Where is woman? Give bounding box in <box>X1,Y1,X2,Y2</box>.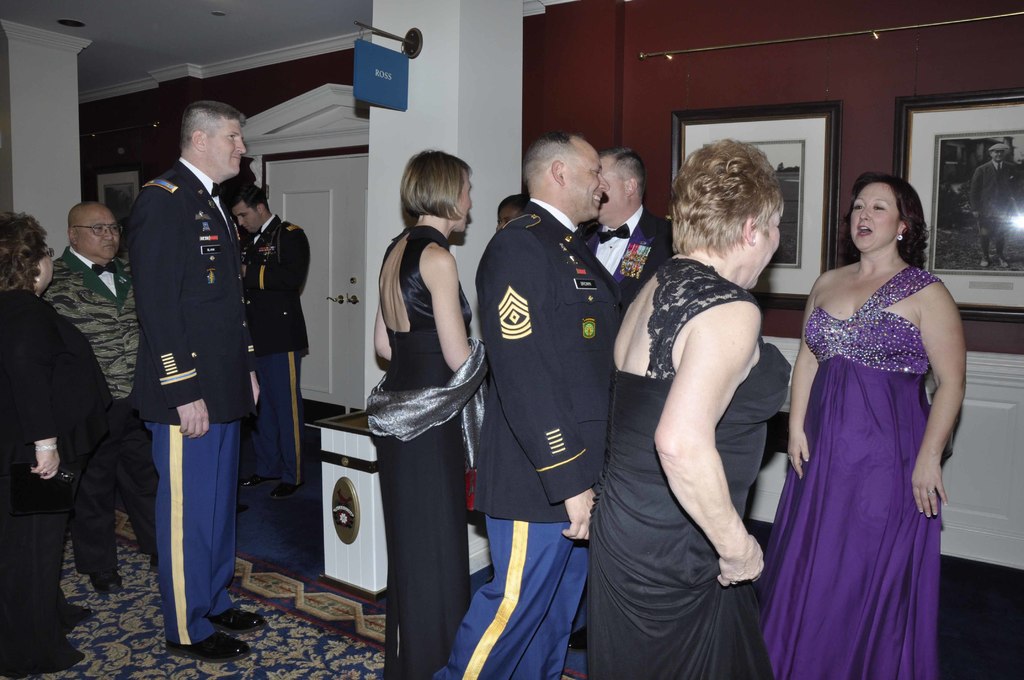
<box>590,136,787,679</box>.
